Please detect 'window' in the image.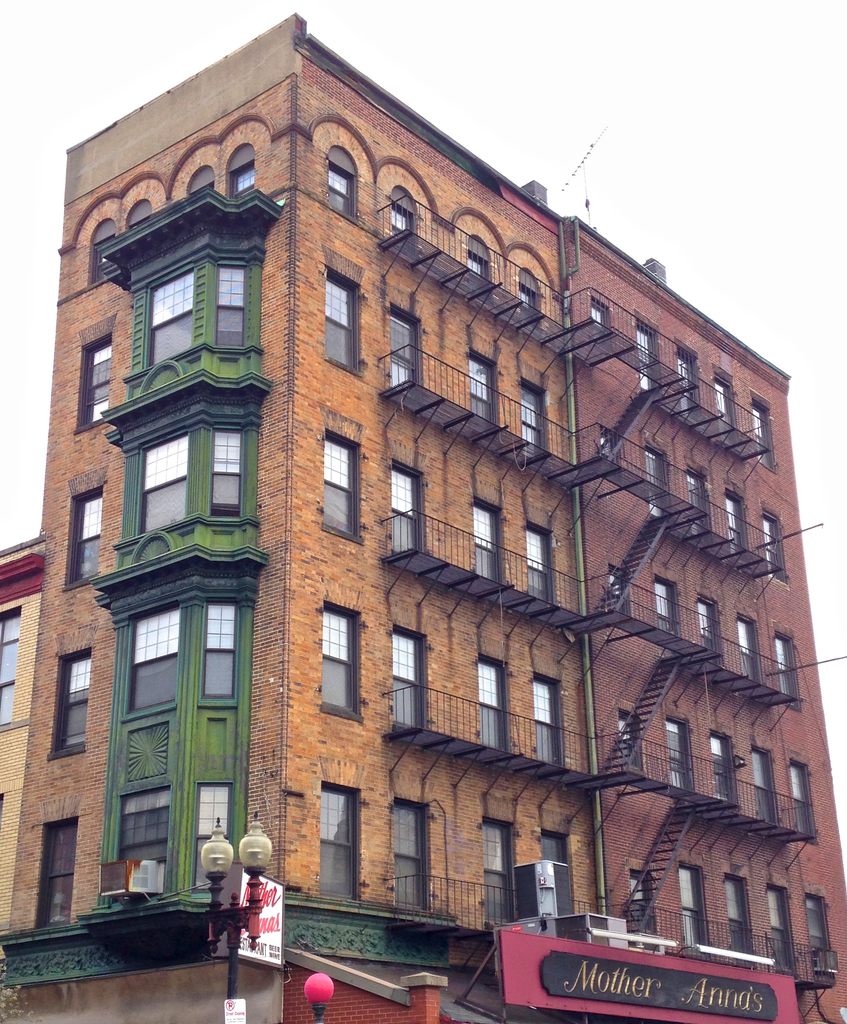
{"left": 749, "top": 405, "right": 774, "bottom": 463}.
